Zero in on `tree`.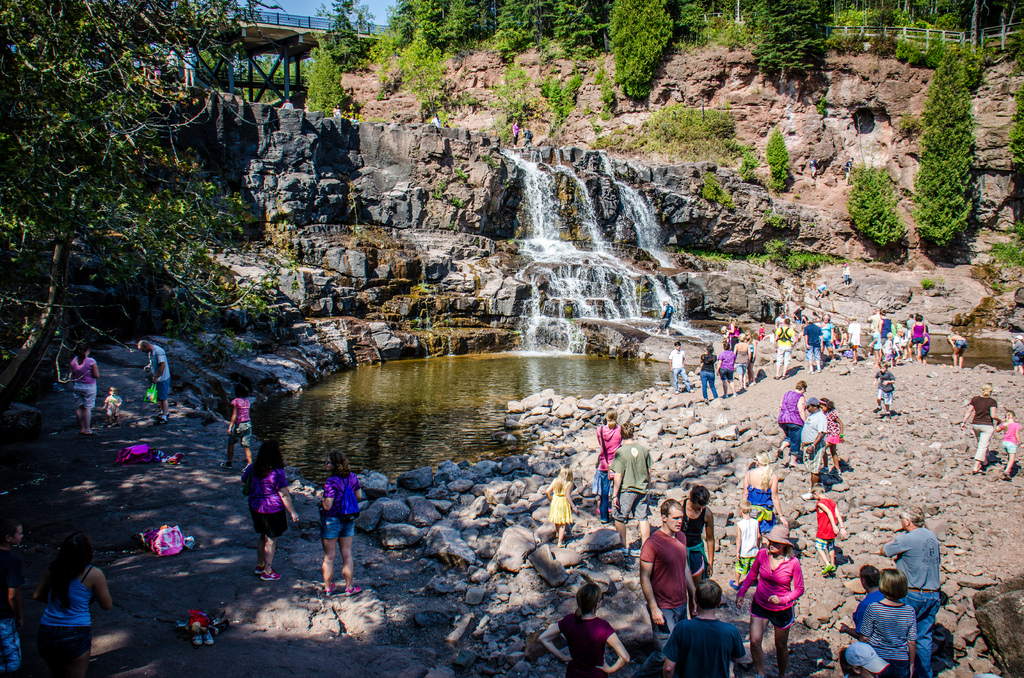
Zeroed in: select_region(913, 50, 979, 249).
